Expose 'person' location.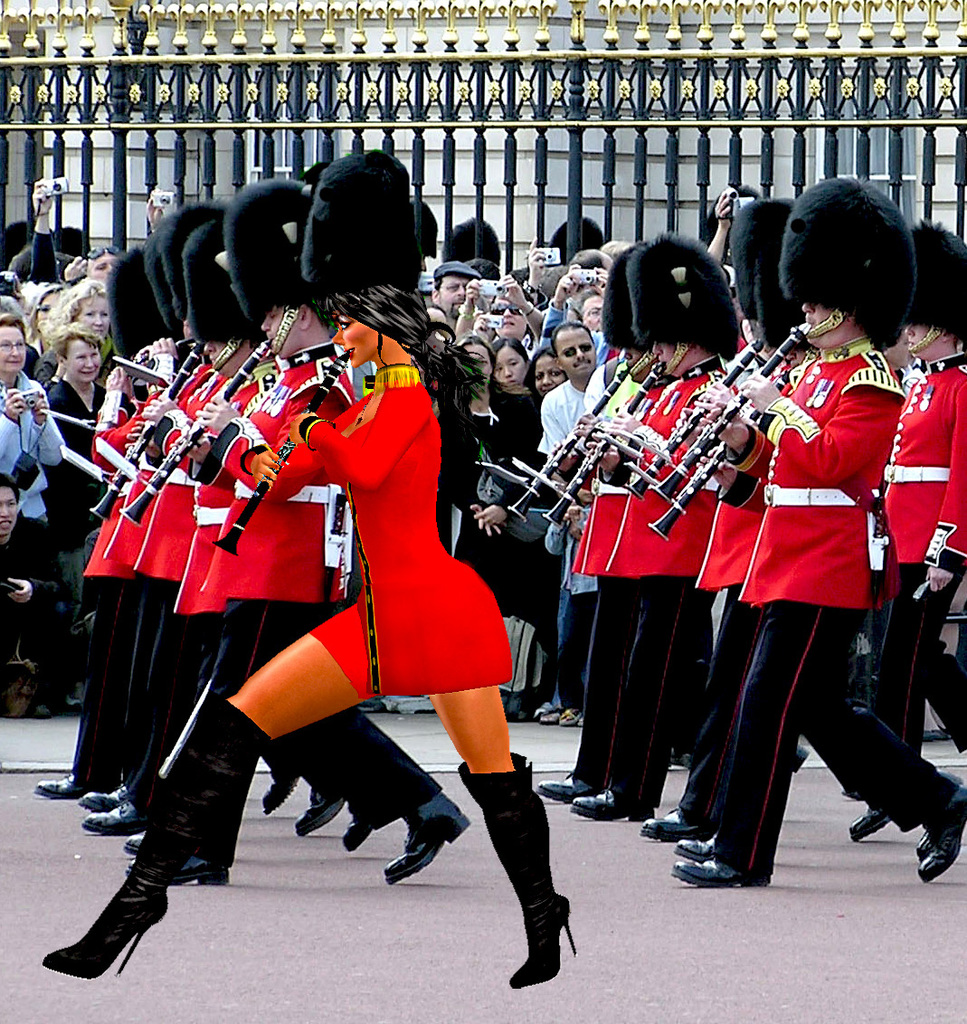
Exposed at 5:314:63:544.
